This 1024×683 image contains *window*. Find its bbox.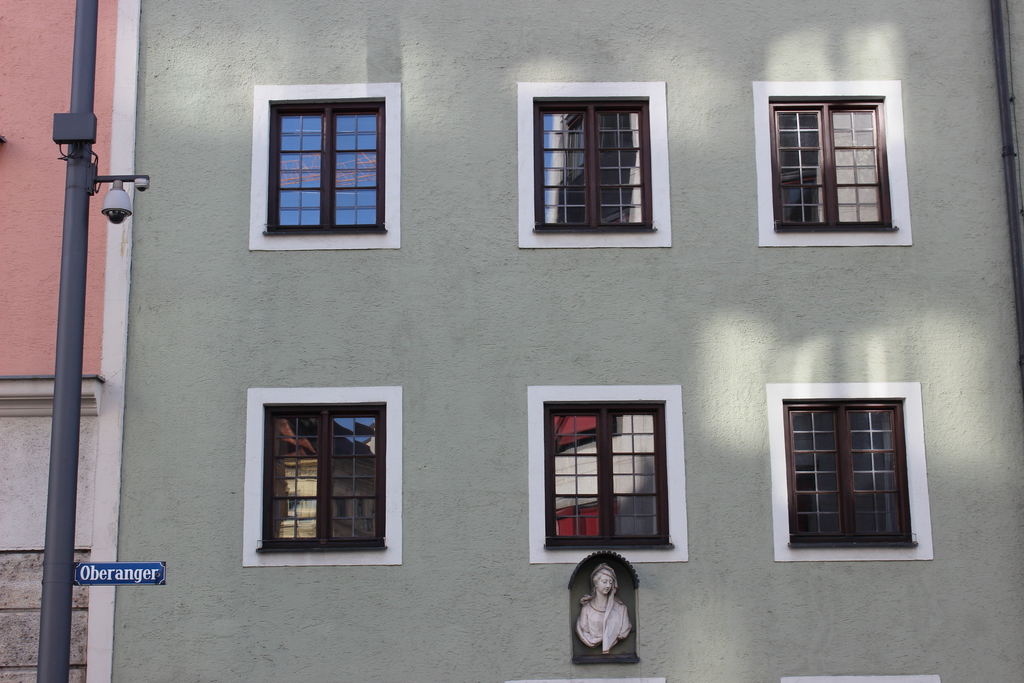
detection(263, 406, 388, 549).
